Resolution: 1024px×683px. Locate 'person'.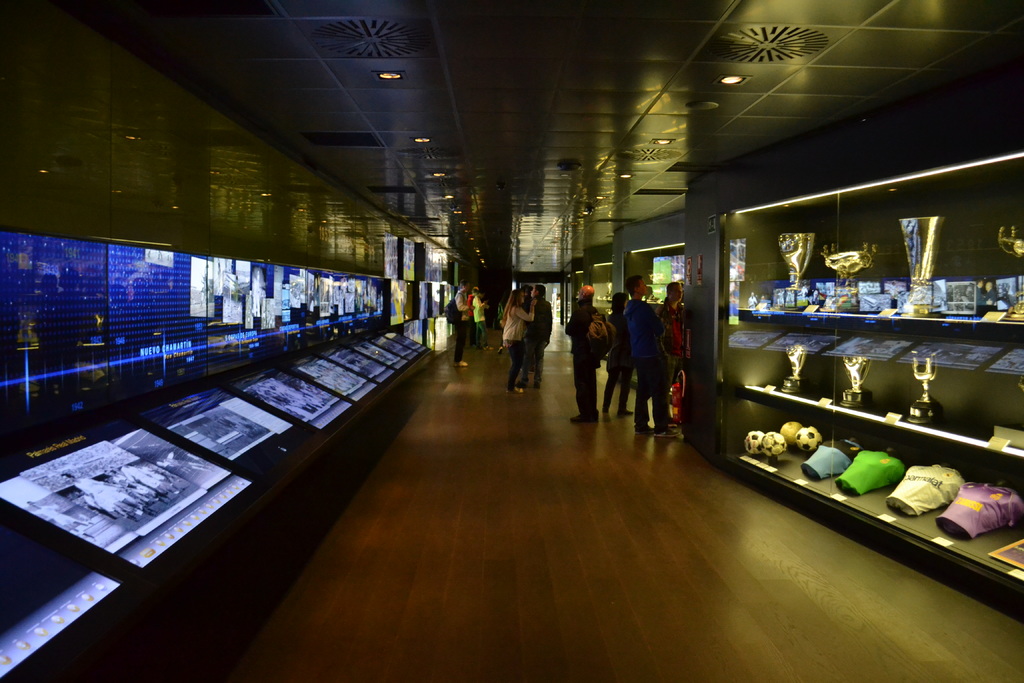
bbox(568, 289, 605, 415).
